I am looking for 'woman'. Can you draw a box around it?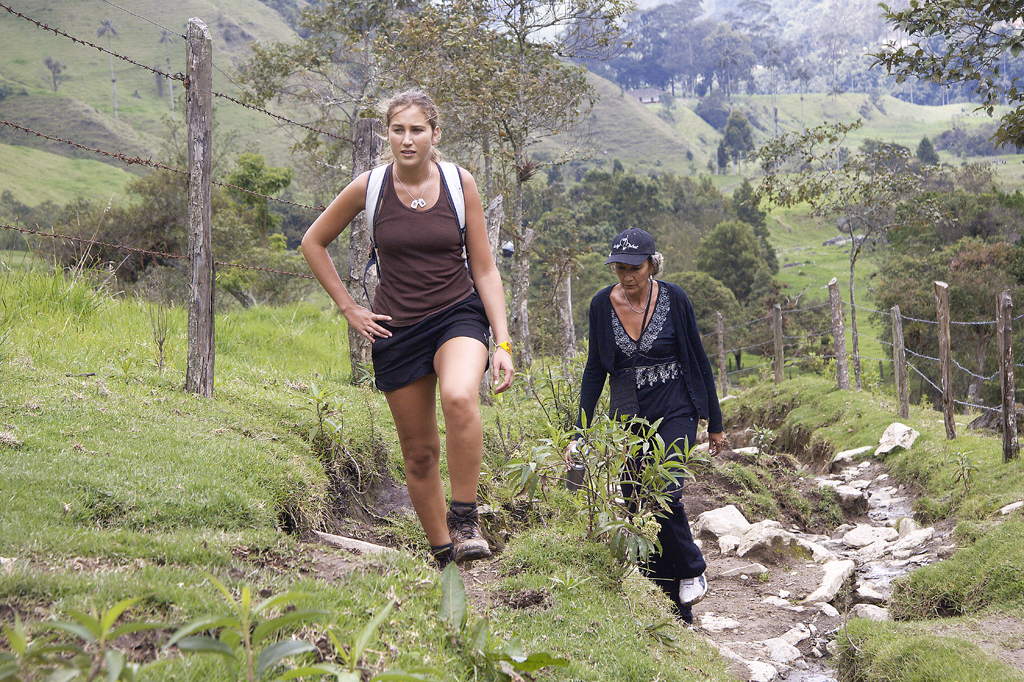
Sure, the bounding box is (left=544, top=237, right=728, bottom=634).
